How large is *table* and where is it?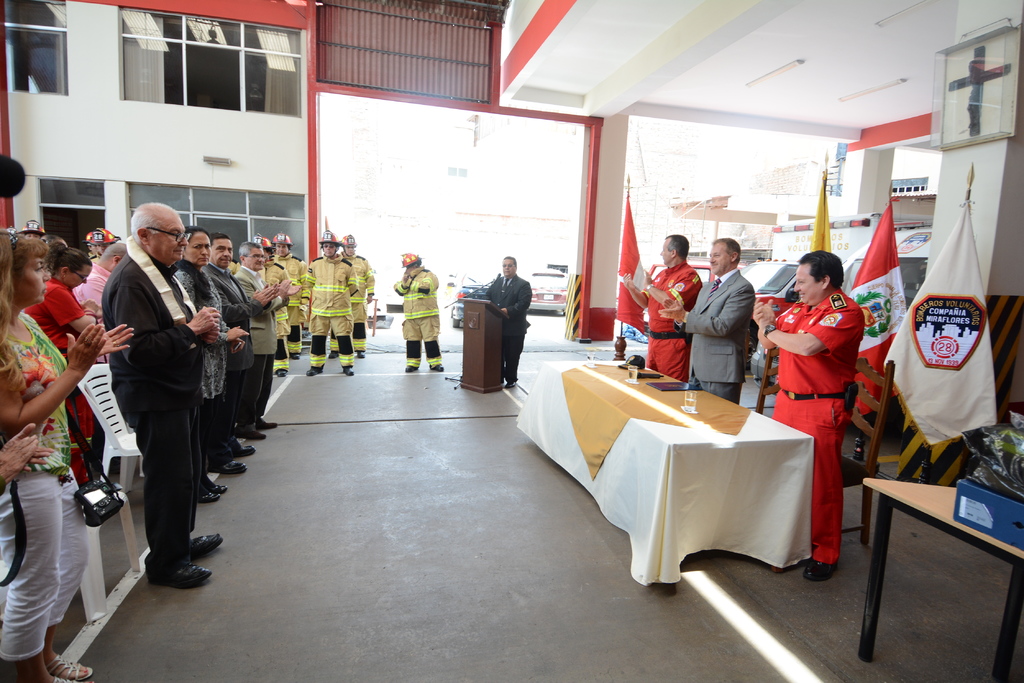
Bounding box: {"x1": 861, "y1": 481, "x2": 1023, "y2": 682}.
